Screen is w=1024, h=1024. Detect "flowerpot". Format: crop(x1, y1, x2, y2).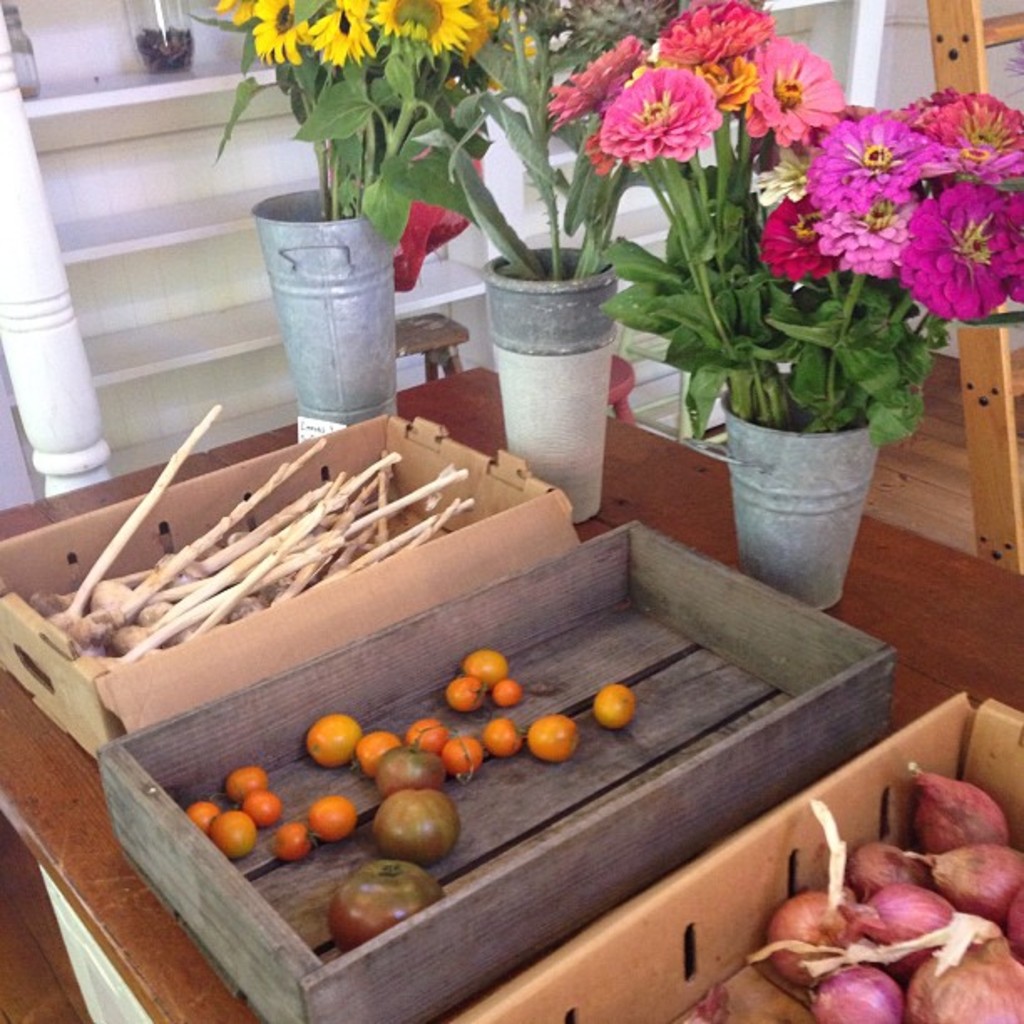
crop(482, 233, 617, 525).
